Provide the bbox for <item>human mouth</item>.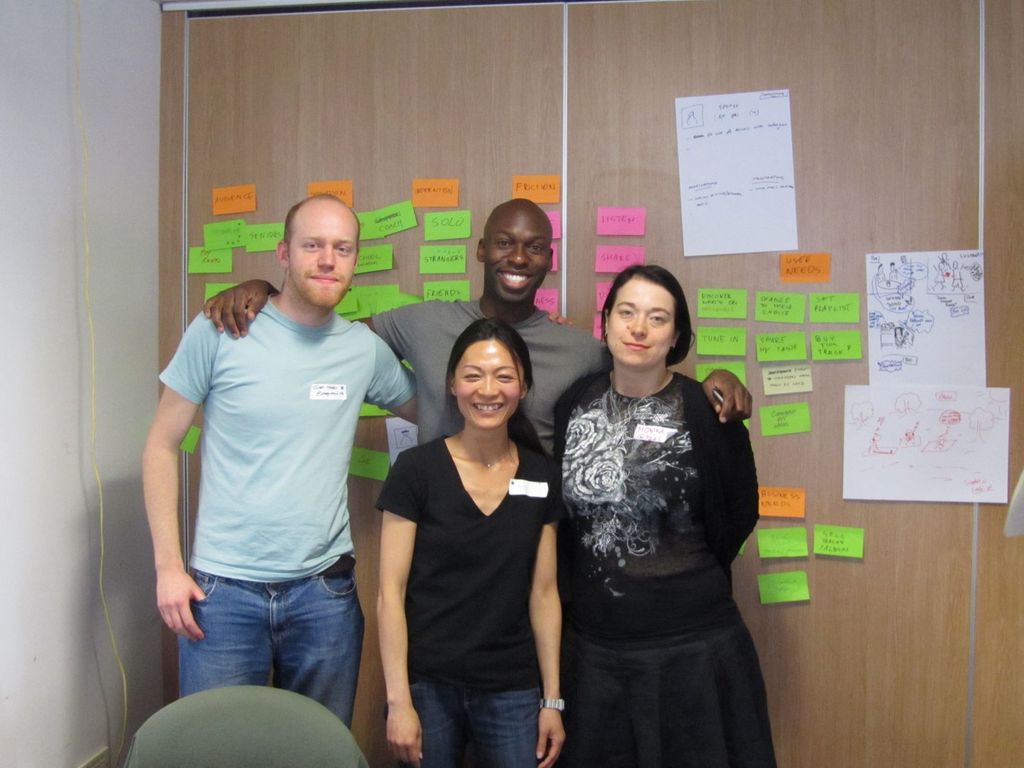
(x1=504, y1=268, x2=531, y2=295).
